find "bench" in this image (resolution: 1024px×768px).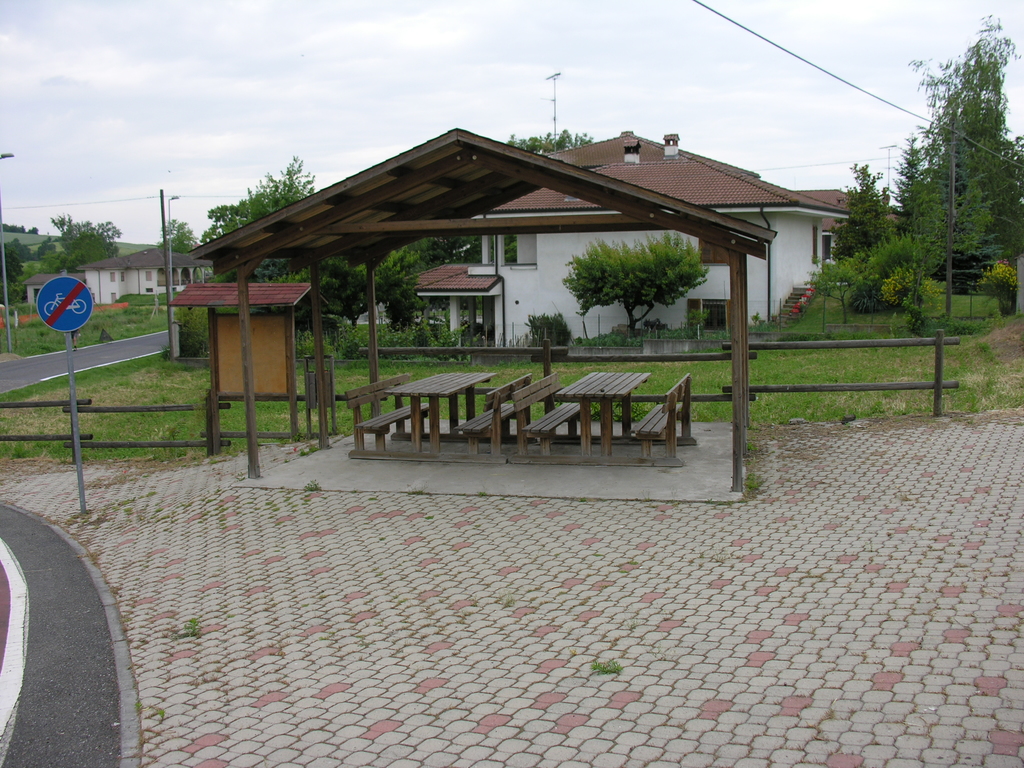
(342,373,433,450).
